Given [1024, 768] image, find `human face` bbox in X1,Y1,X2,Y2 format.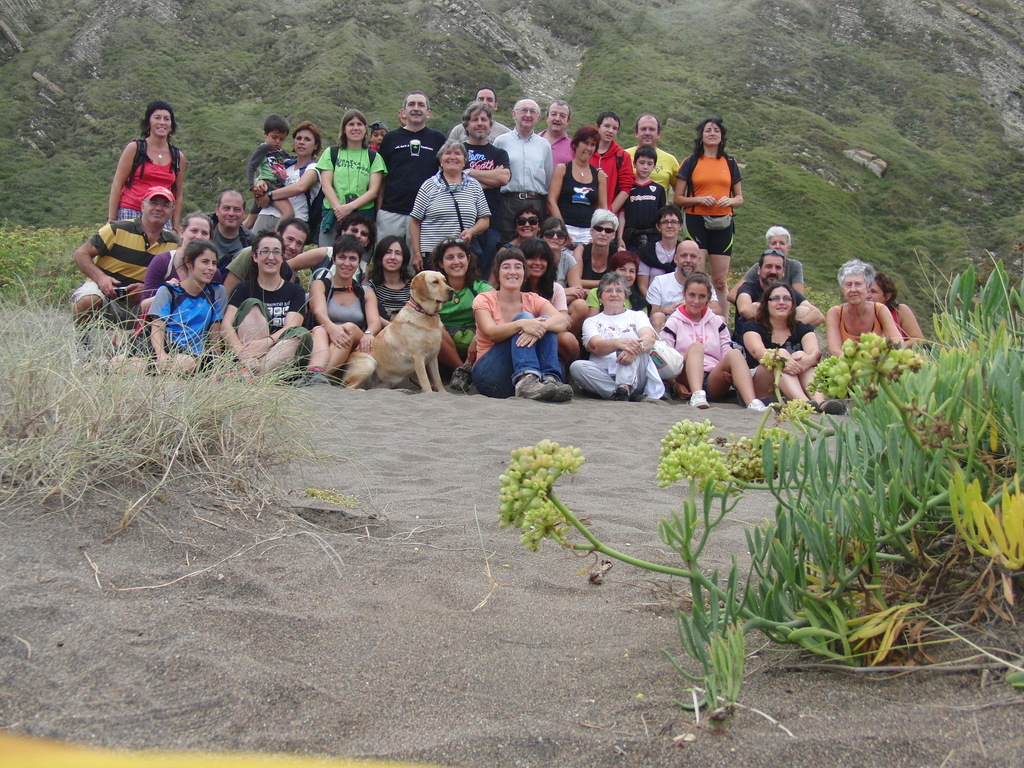
761,257,785,284.
